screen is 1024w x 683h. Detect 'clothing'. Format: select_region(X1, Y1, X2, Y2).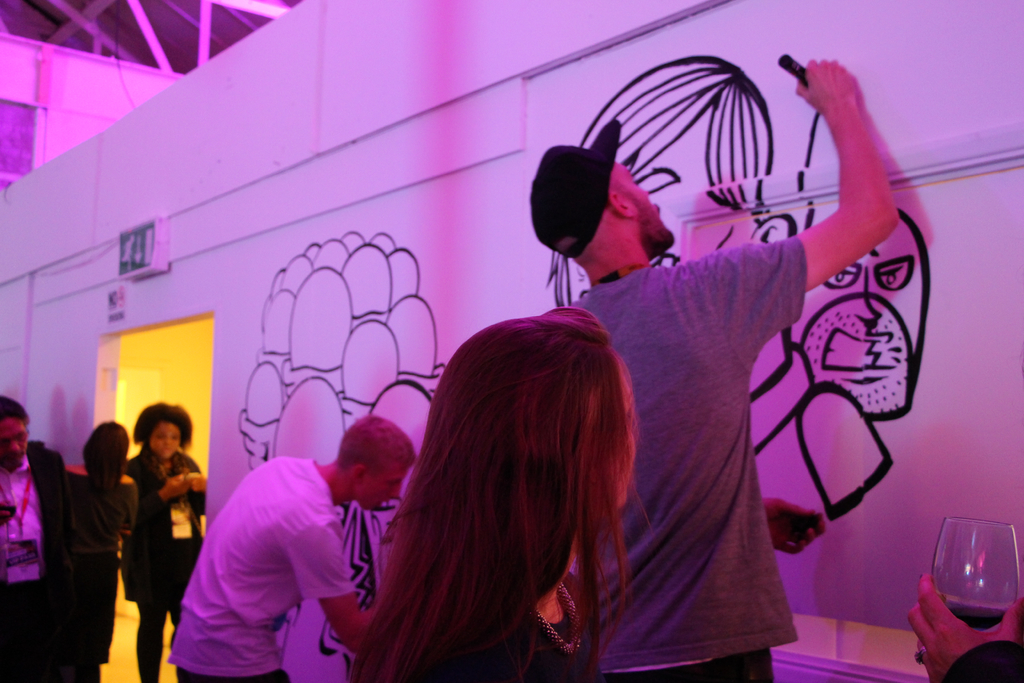
select_region(164, 458, 355, 682).
